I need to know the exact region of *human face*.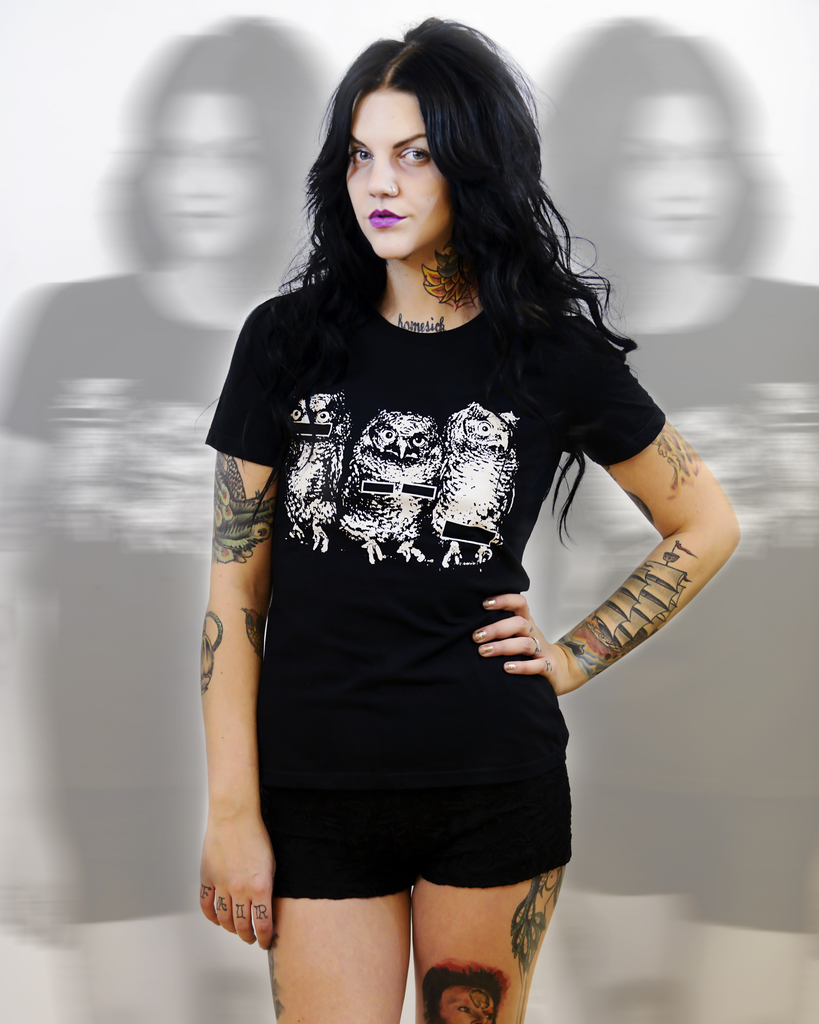
Region: x1=347 y1=88 x2=452 y2=259.
